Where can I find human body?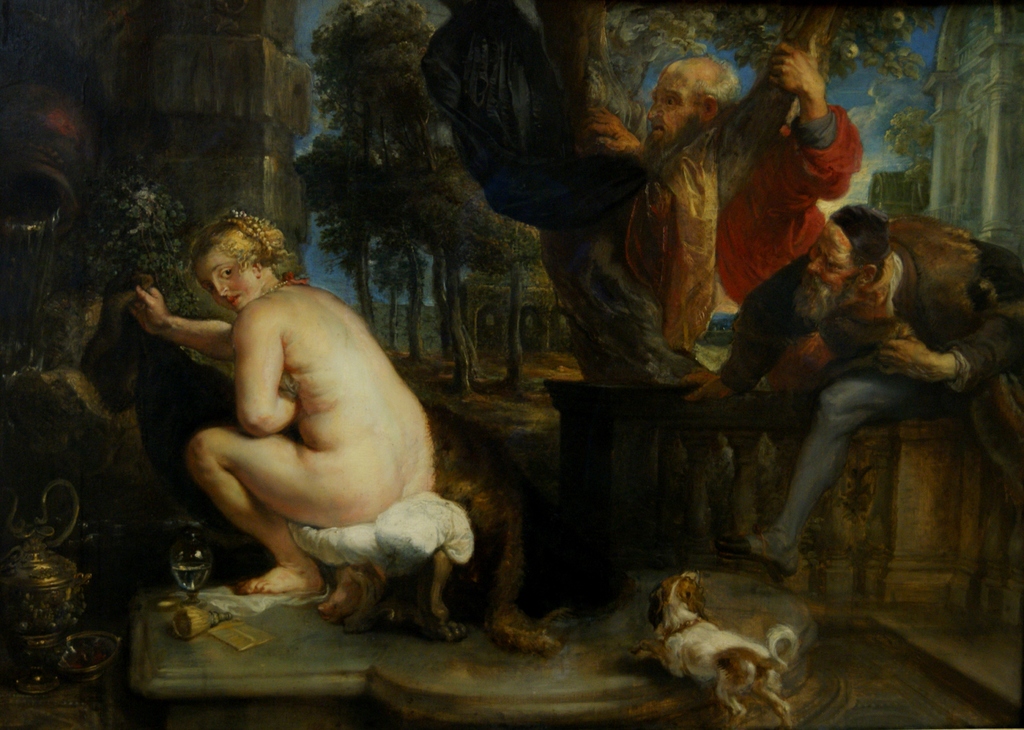
You can find it at x1=694 y1=200 x2=1023 y2=559.
